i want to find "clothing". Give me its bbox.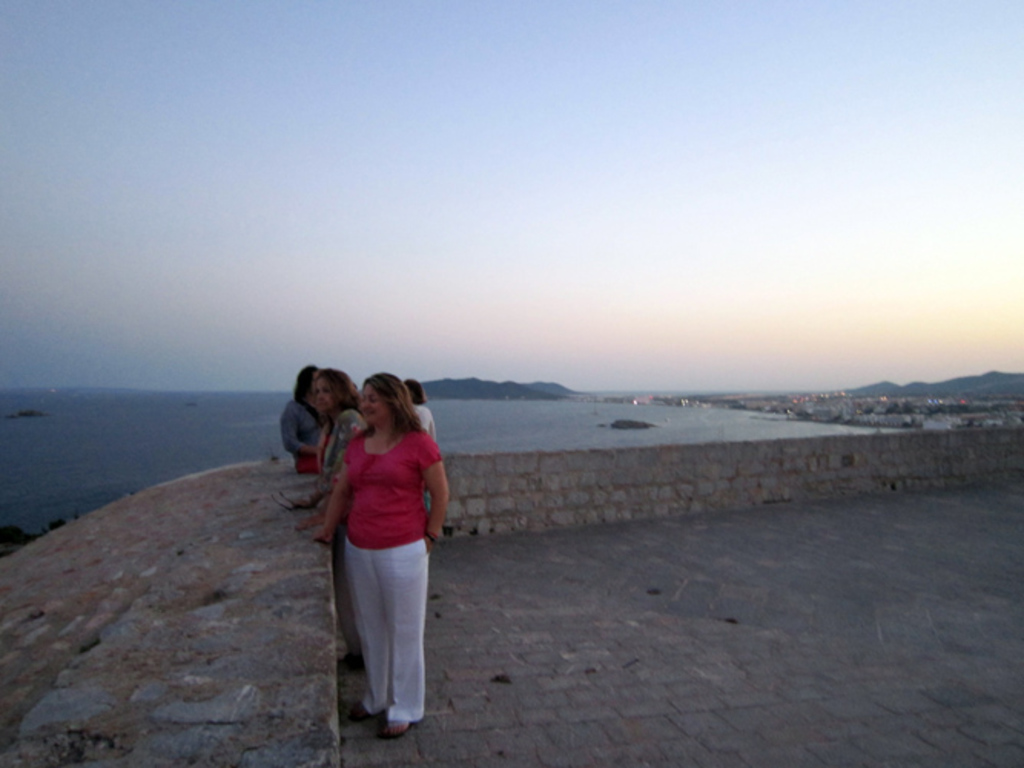
(x1=276, y1=395, x2=330, y2=472).
